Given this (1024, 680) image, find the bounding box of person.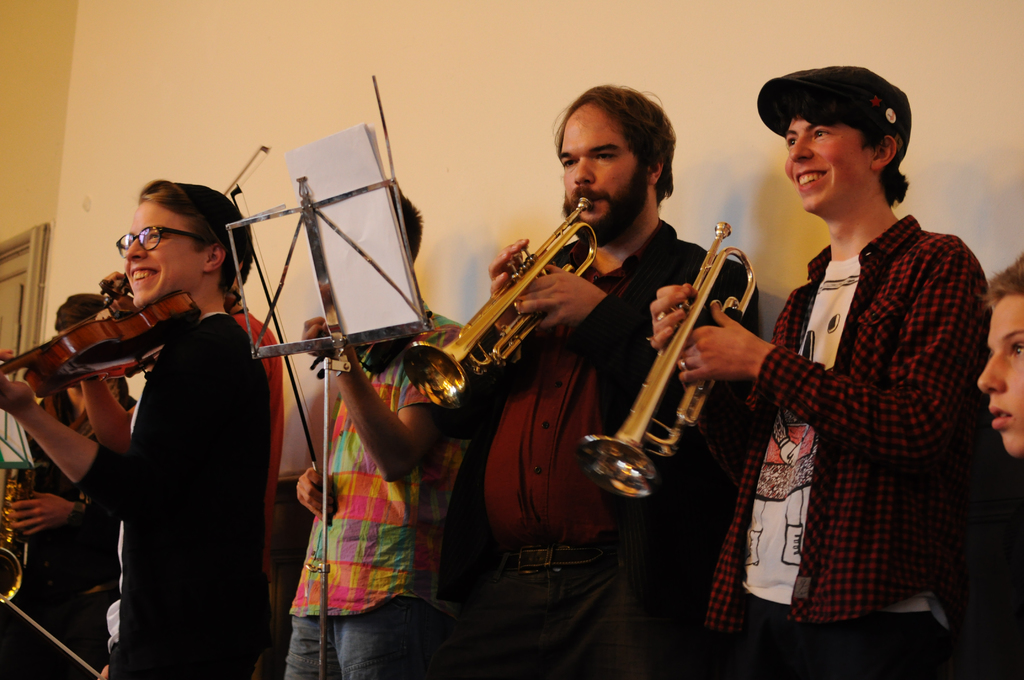
469/85/754/670.
